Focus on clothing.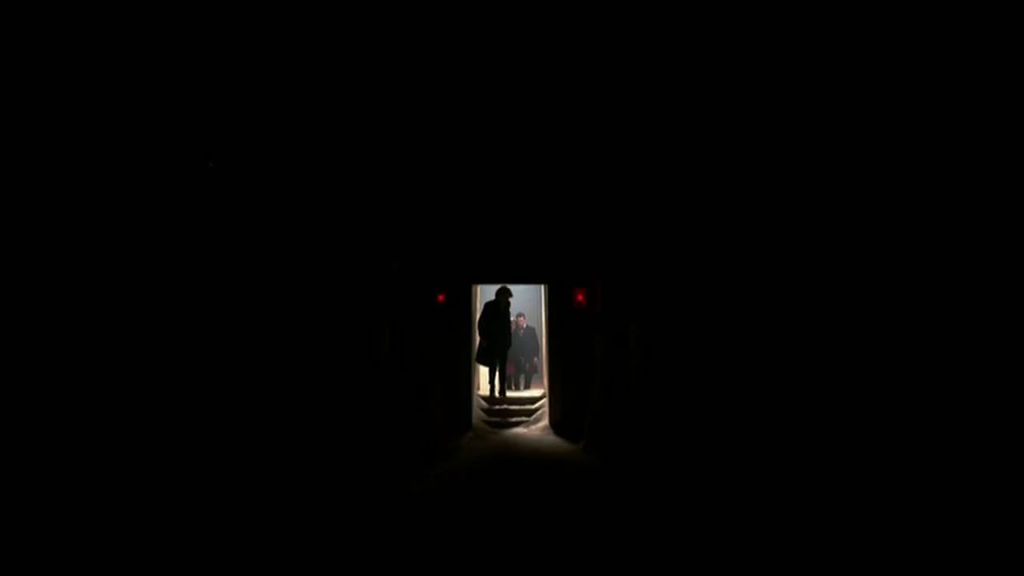
Focused at <region>512, 326, 538, 390</region>.
